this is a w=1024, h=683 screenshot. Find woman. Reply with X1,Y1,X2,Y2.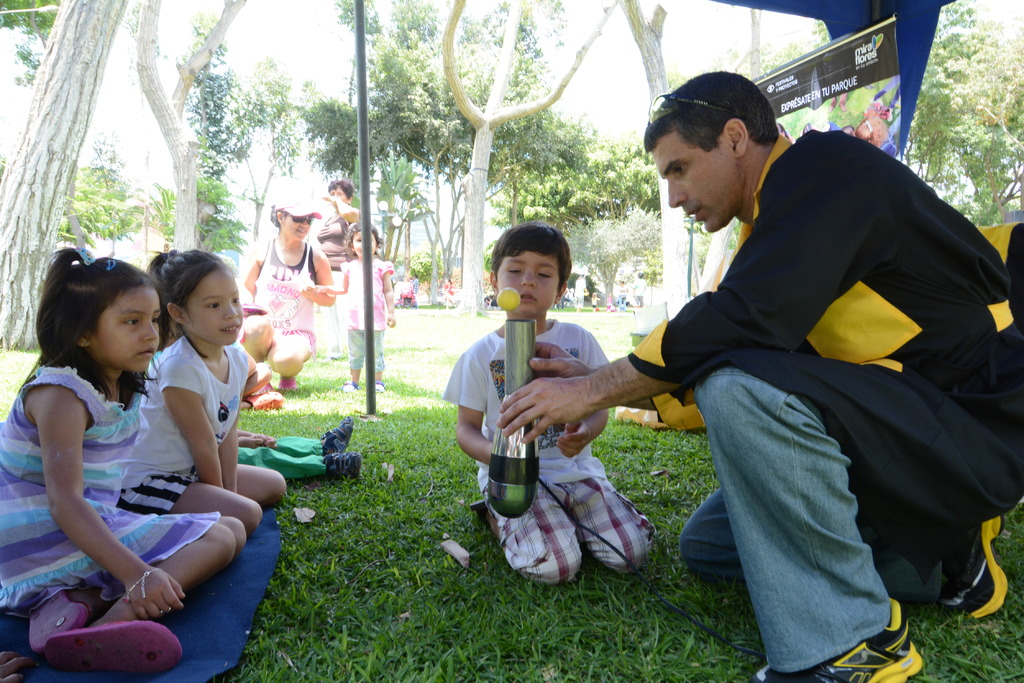
236,174,340,387.
